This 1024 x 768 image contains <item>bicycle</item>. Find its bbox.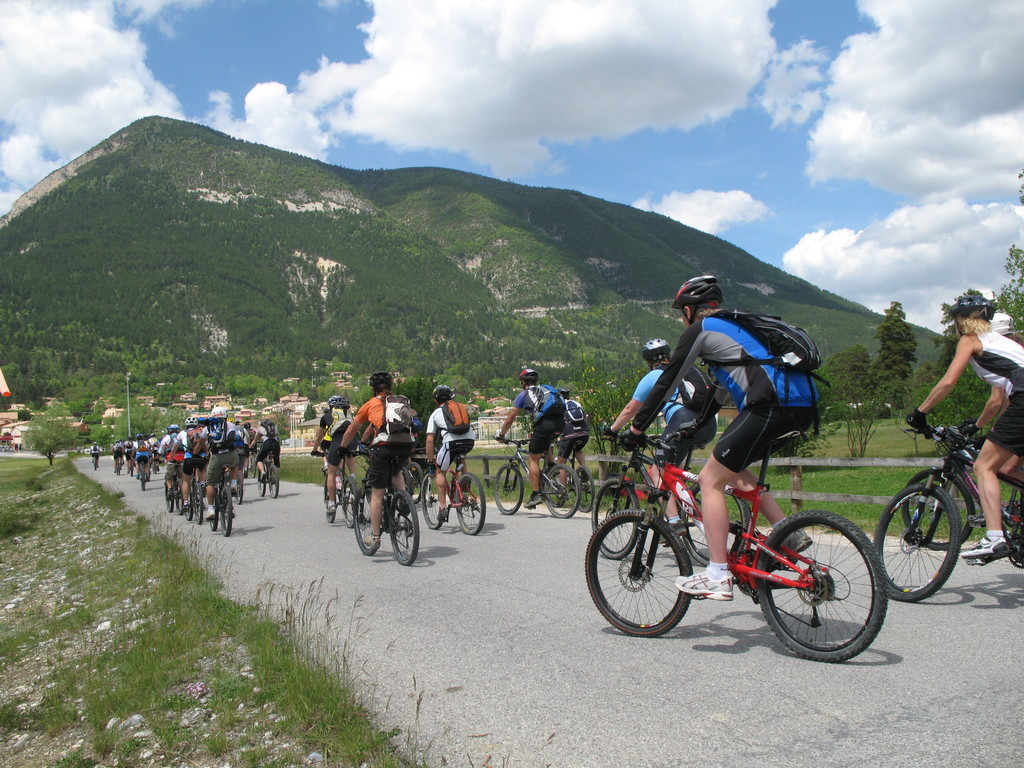
rect(866, 420, 1022, 606).
